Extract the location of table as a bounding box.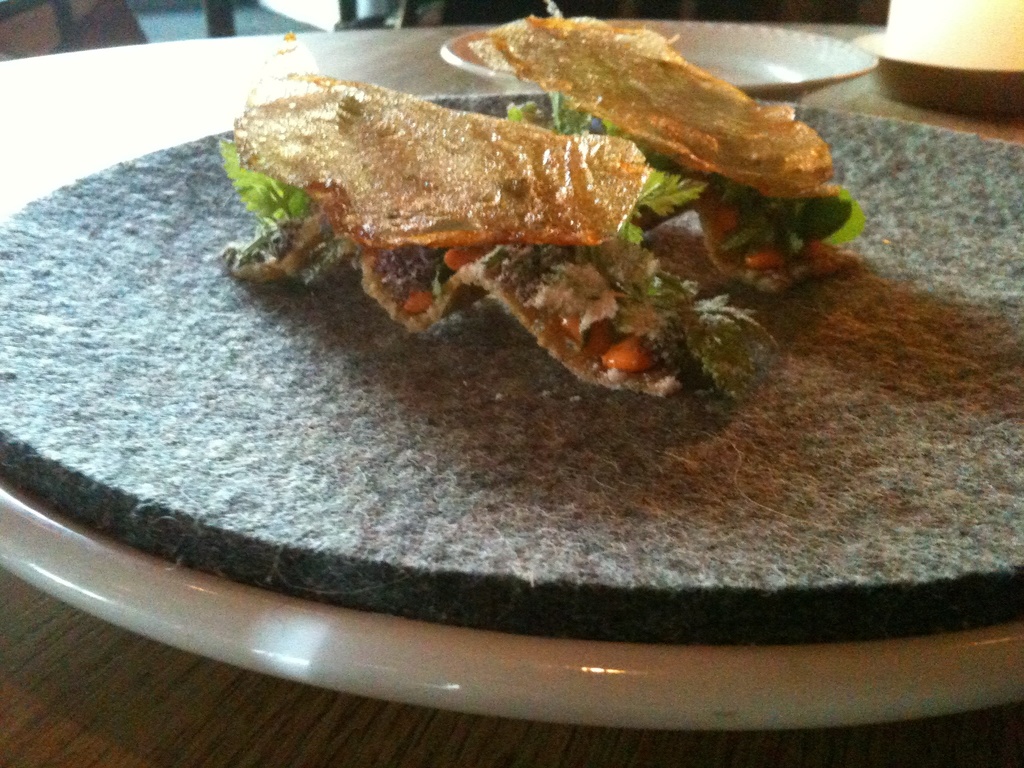
l=0, t=19, r=1023, b=767.
